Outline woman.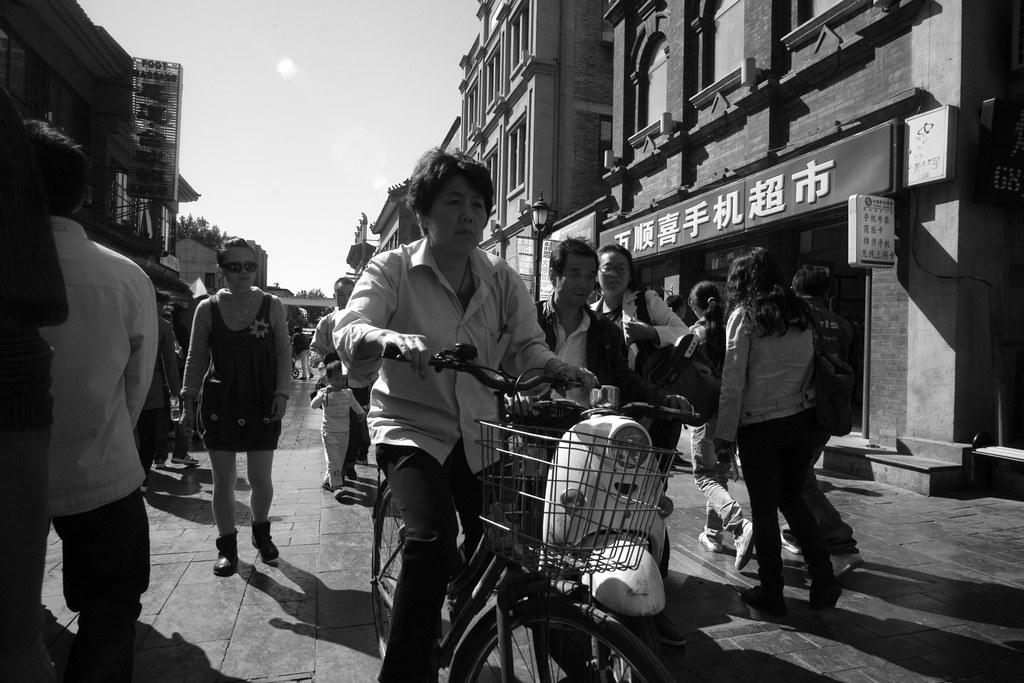
Outline: select_region(676, 284, 758, 579).
